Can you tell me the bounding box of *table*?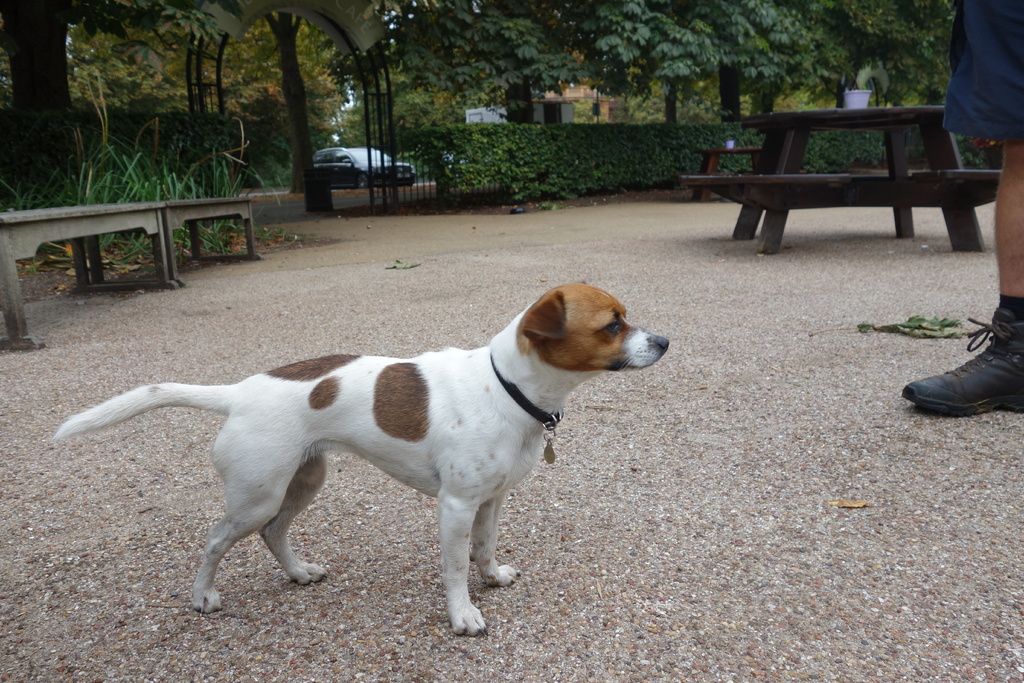
bbox(8, 191, 285, 301).
